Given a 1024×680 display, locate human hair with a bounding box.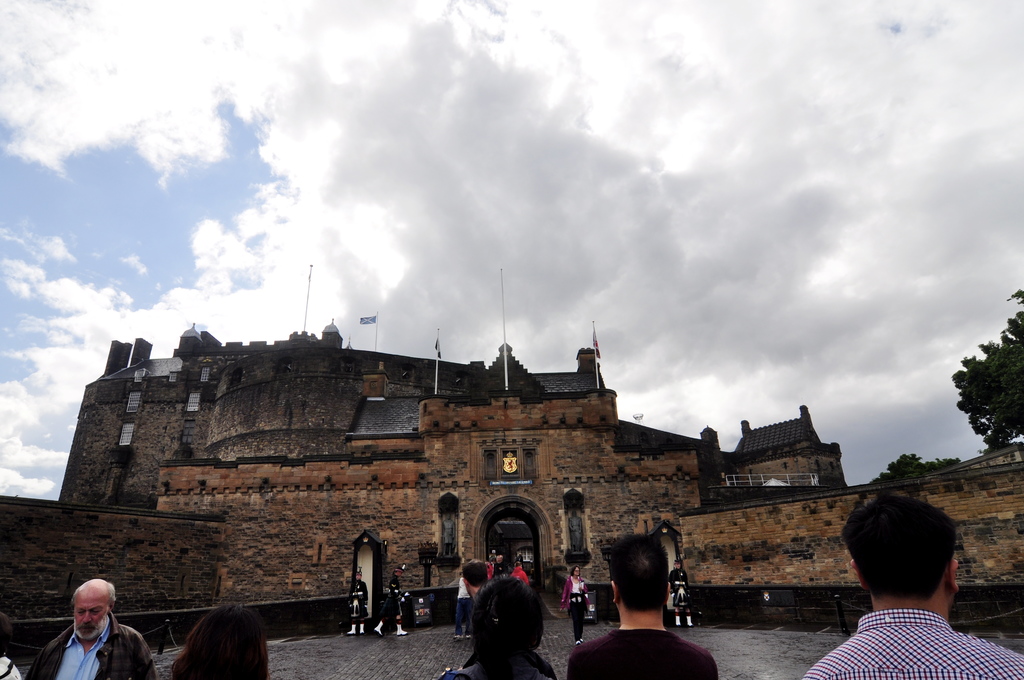
Located: <region>463, 575, 550, 663</region>.
